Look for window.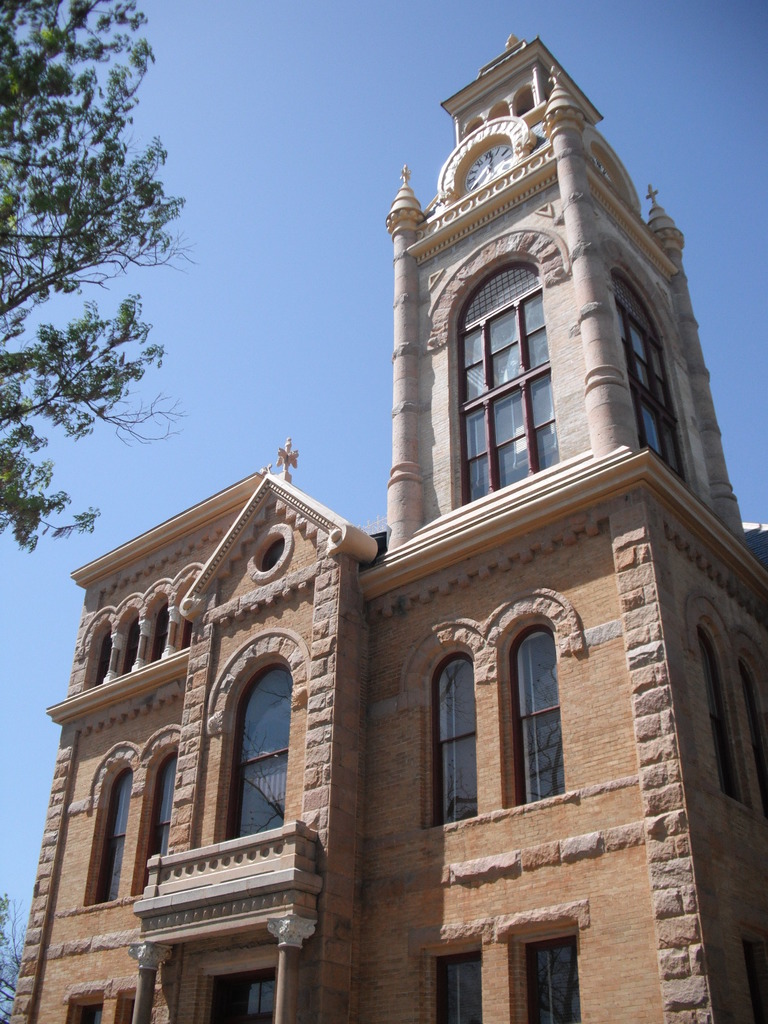
Found: bbox(457, 262, 567, 509).
